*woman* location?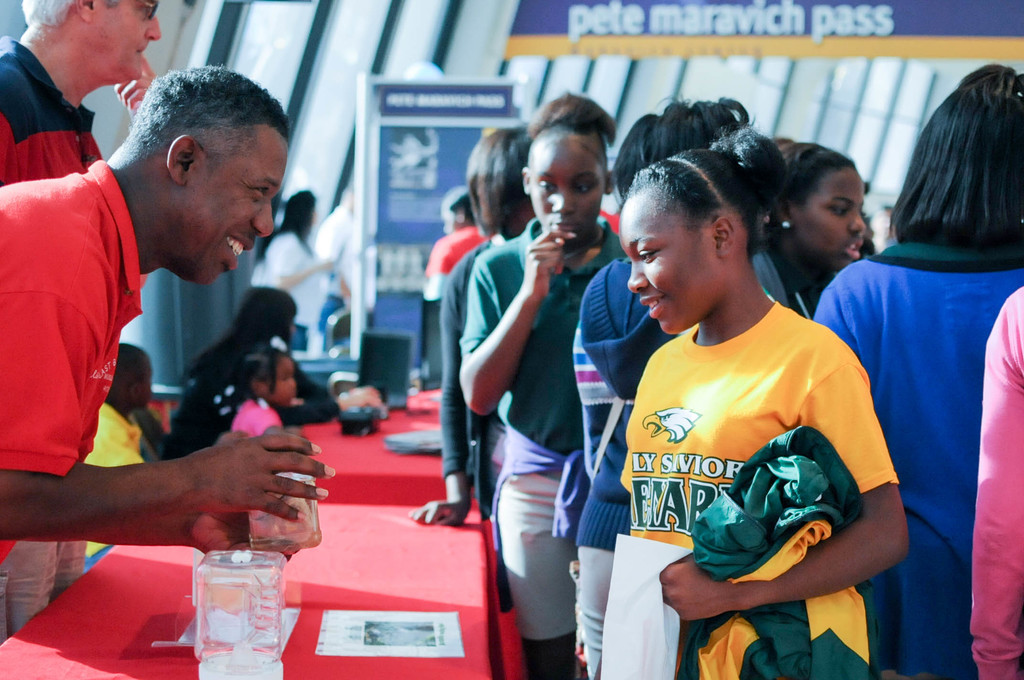
[left=456, top=90, right=637, bottom=679]
